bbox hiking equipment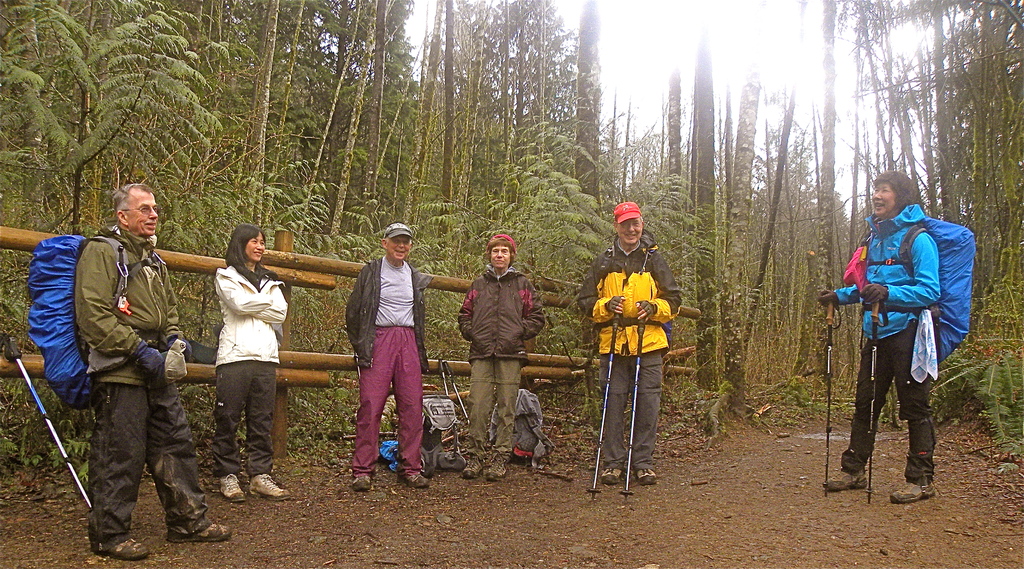
[left=440, top=356, right=461, bottom=453]
